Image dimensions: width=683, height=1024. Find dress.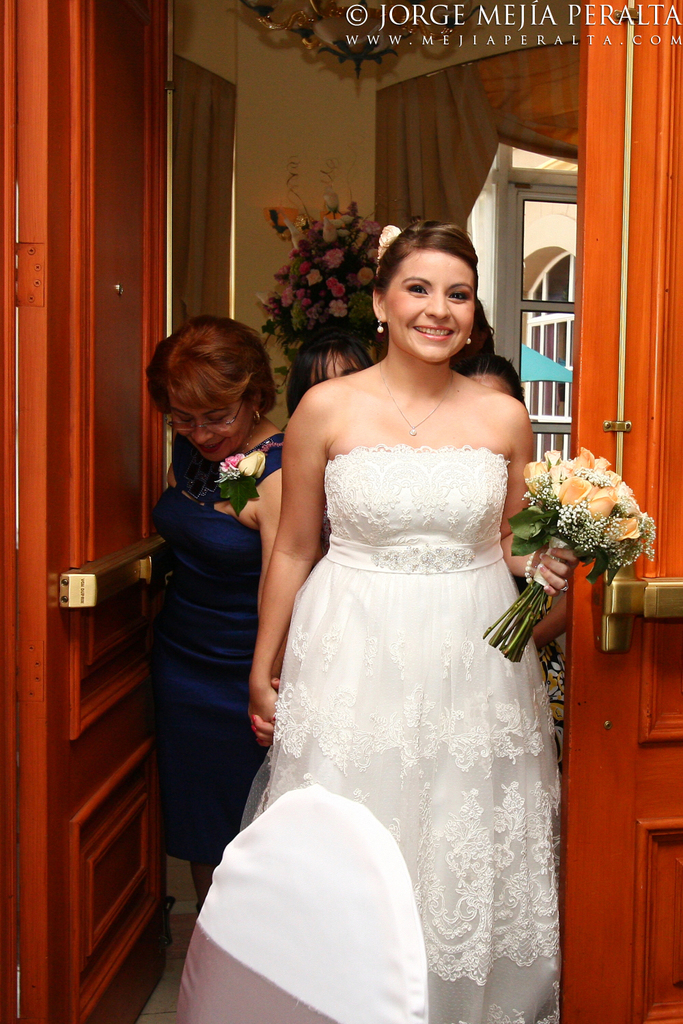
left=242, top=444, right=561, bottom=1023.
